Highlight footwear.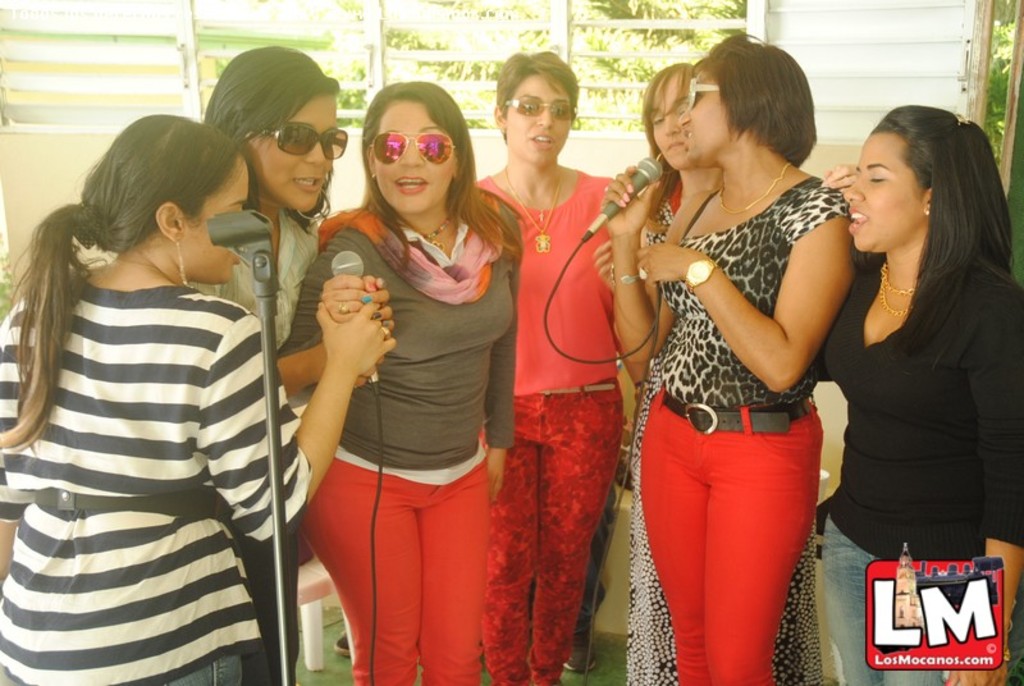
Highlighted region: rect(334, 634, 351, 657).
